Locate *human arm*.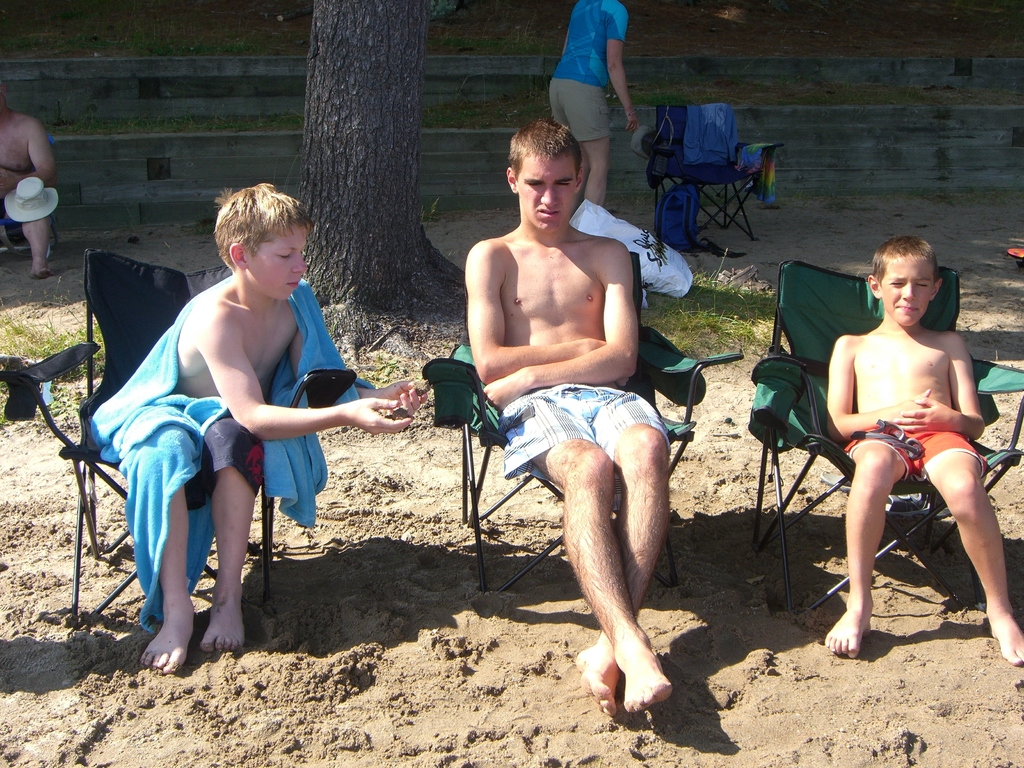
Bounding box: Rect(353, 374, 429, 417).
